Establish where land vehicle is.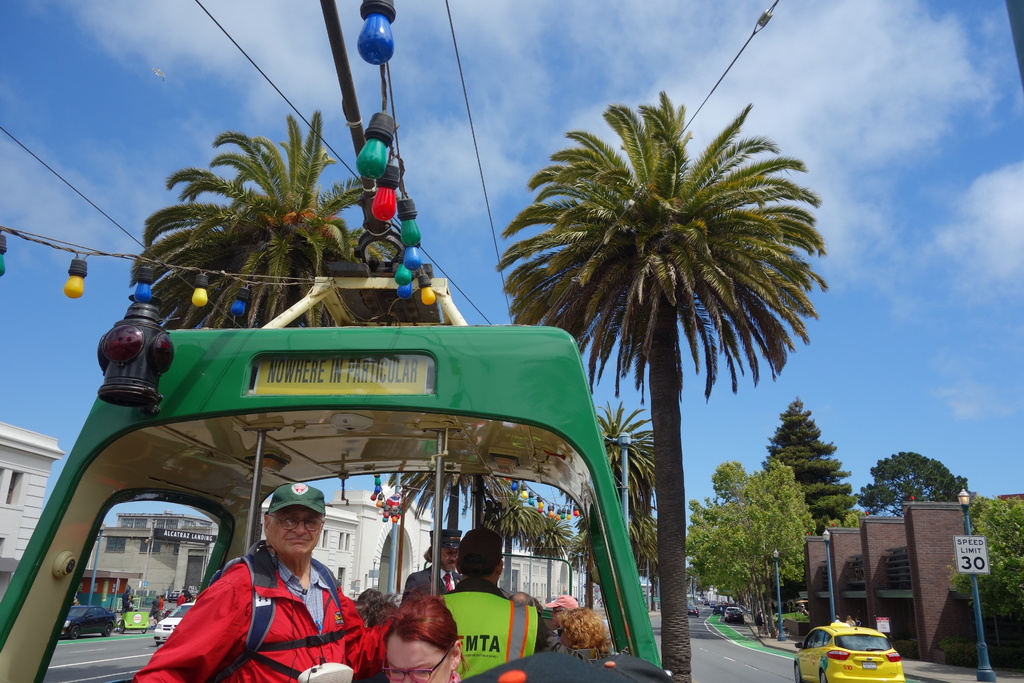
Established at 793, 625, 908, 682.
